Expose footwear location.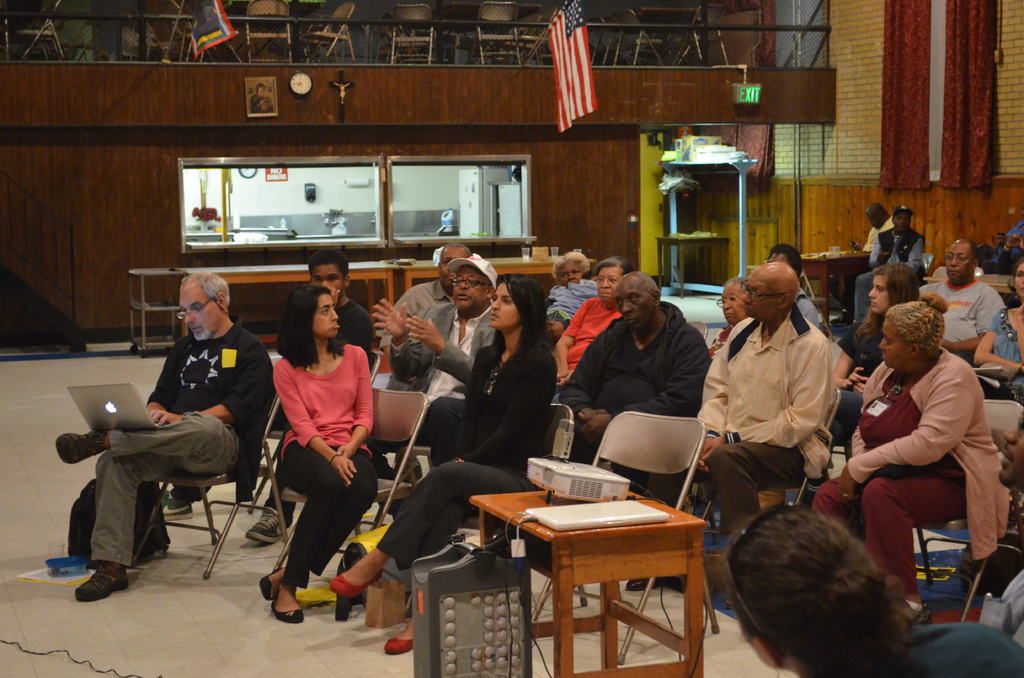
Exposed at x1=244 y1=506 x2=286 y2=542.
